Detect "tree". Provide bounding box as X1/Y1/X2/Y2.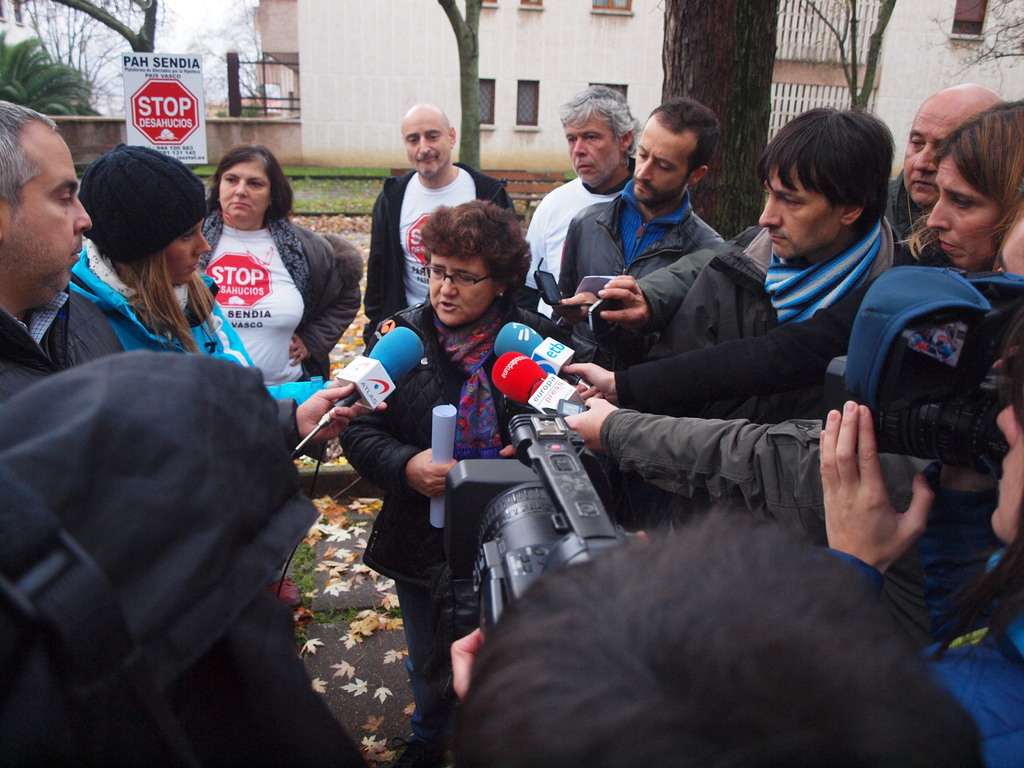
437/0/486/170.
